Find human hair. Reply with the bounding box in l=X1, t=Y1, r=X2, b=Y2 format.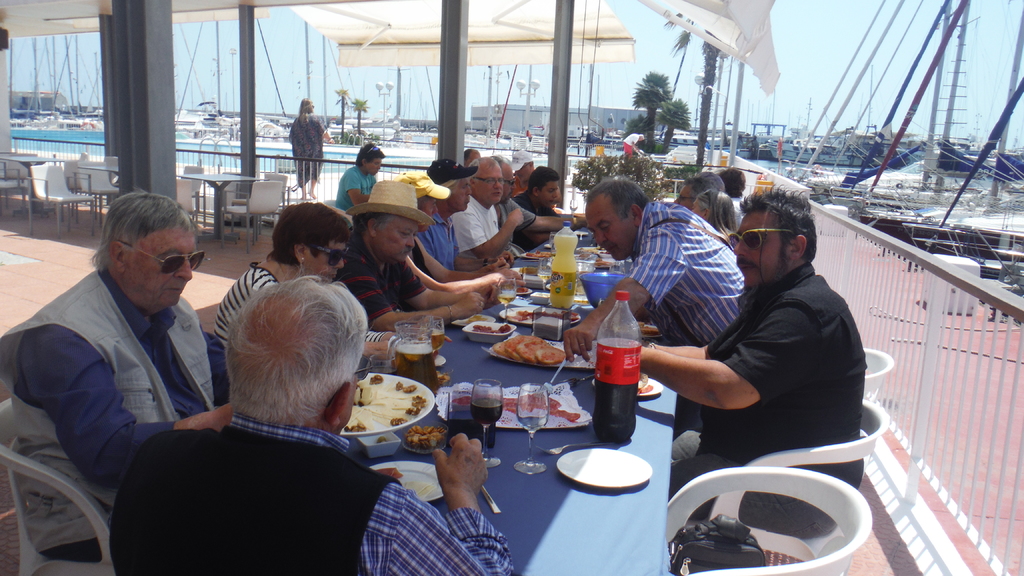
l=584, t=179, r=652, b=220.
